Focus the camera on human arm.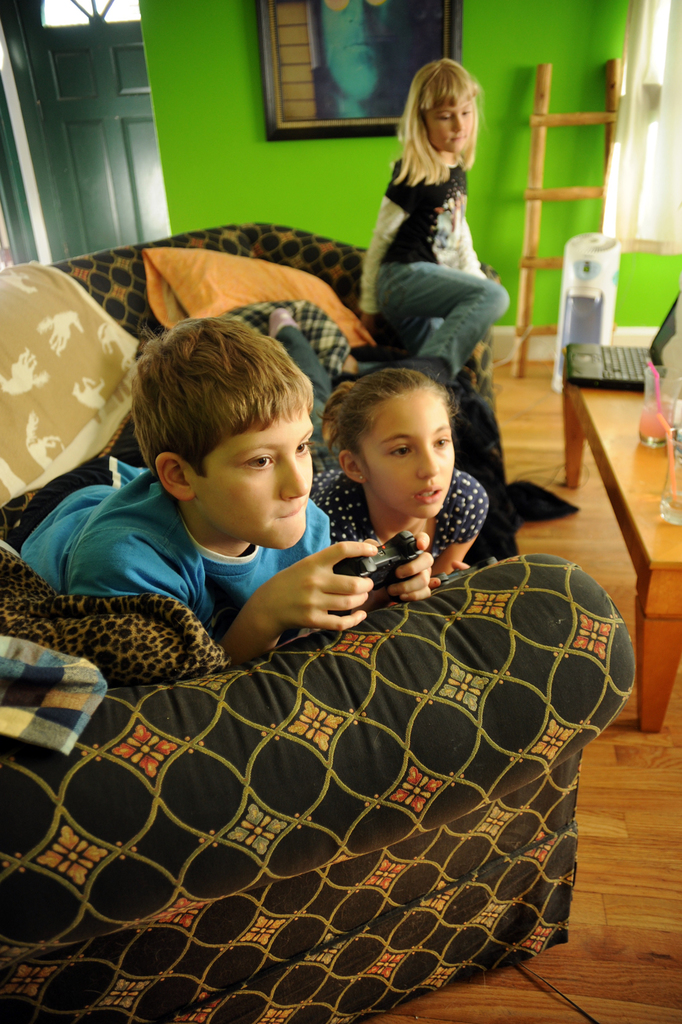
Focus region: x1=435 y1=495 x2=487 y2=585.
